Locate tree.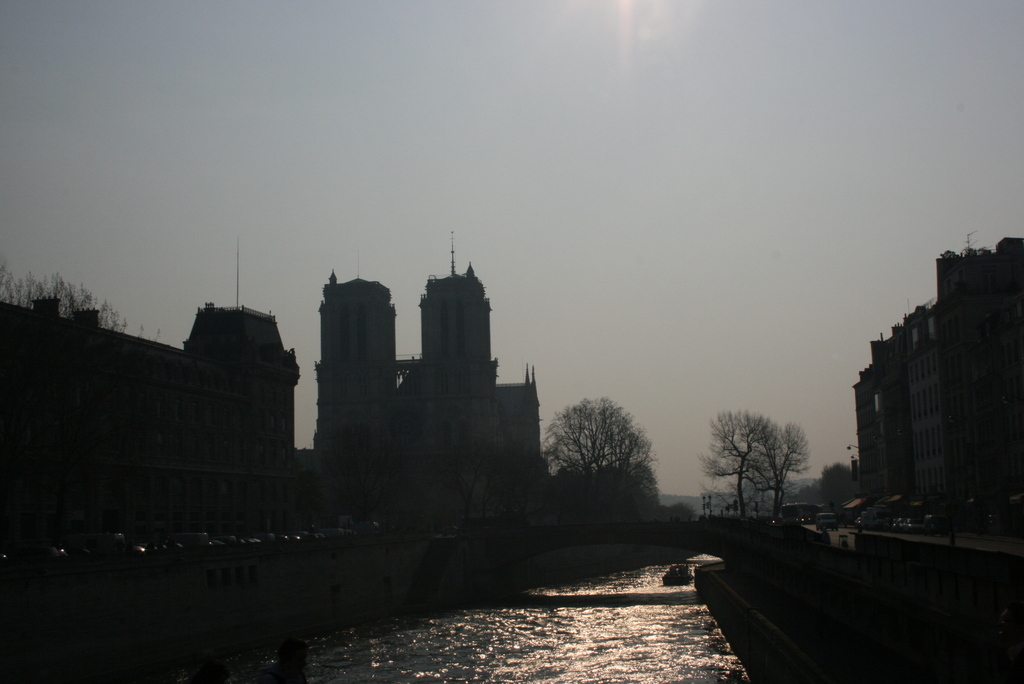
Bounding box: (left=556, top=383, right=678, bottom=521).
